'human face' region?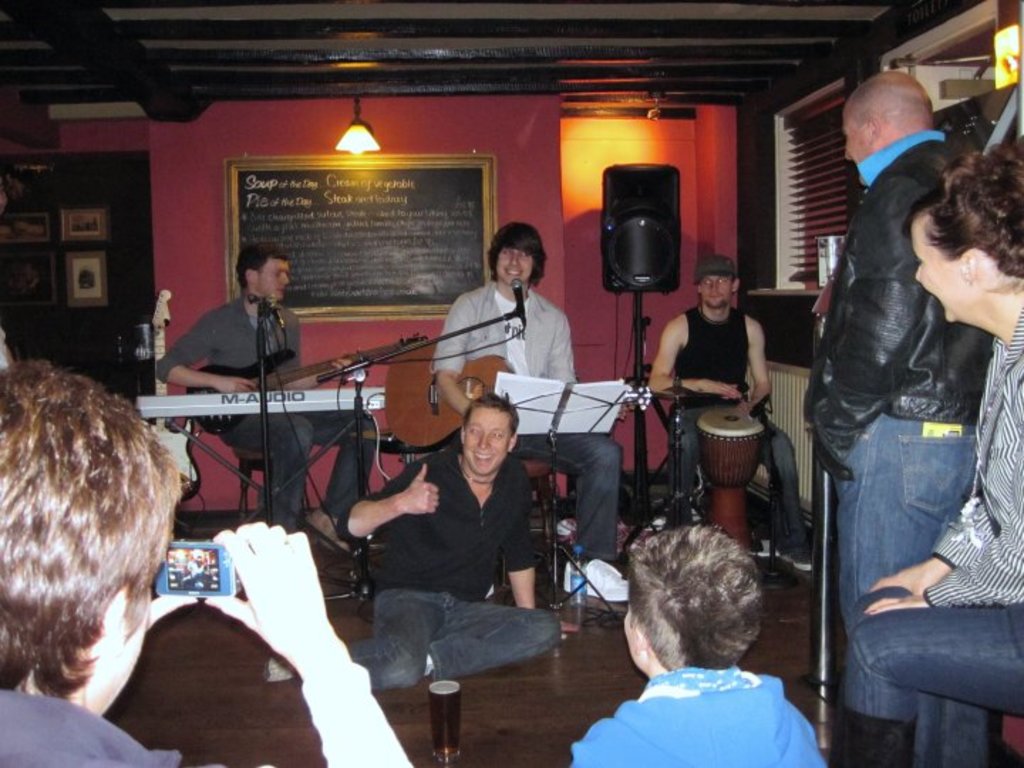
region(698, 277, 738, 309)
